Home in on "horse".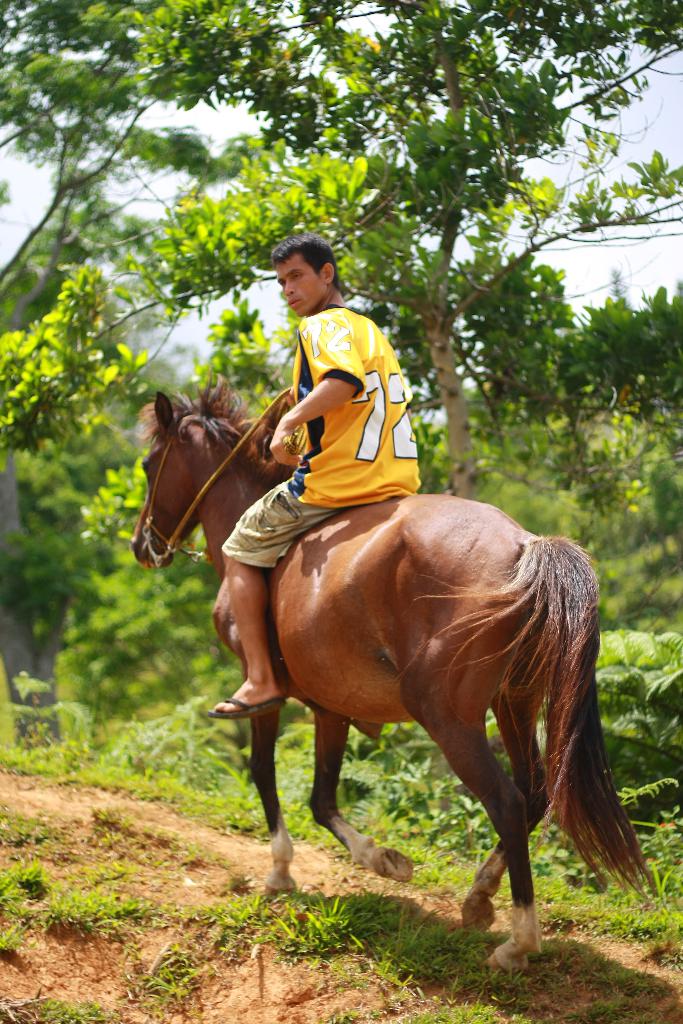
Homed in at {"left": 124, "top": 365, "right": 662, "bottom": 982}.
